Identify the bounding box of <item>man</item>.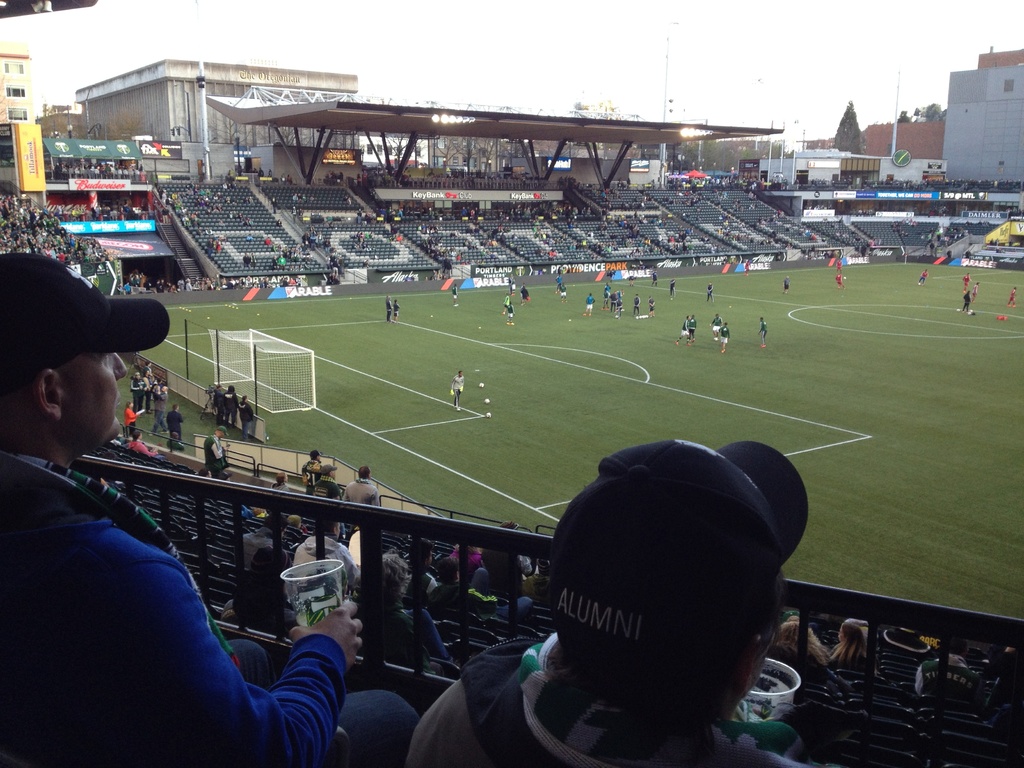
box=[651, 270, 657, 285].
